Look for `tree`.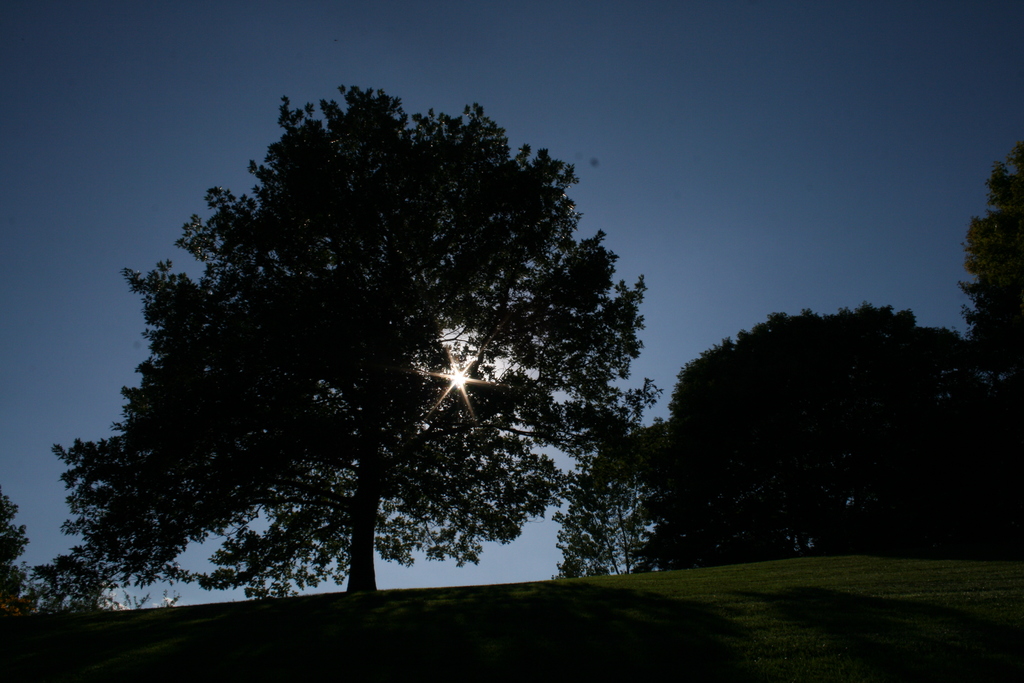
Found: Rect(1, 491, 33, 625).
